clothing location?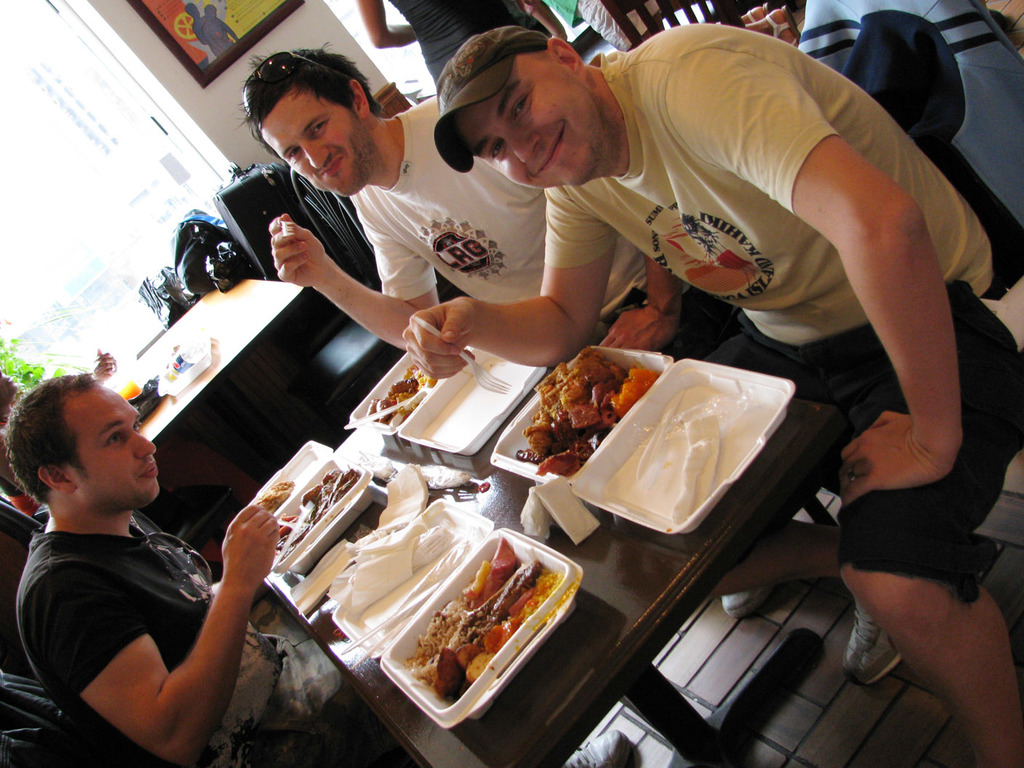
box=[345, 106, 665, 316]
